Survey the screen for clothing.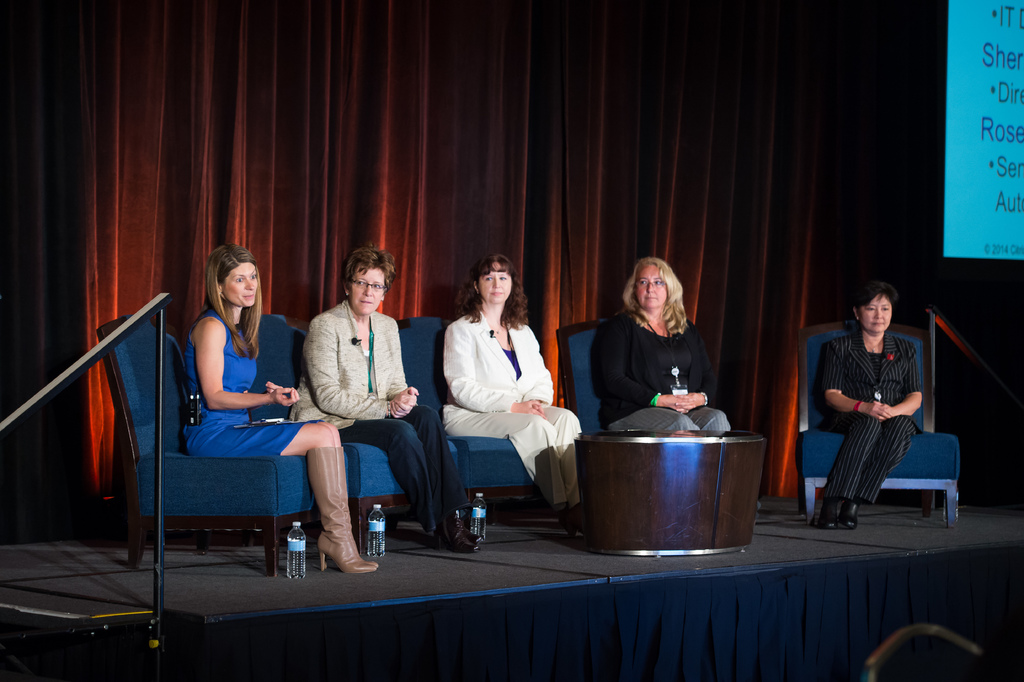
Survey found: x1=440 y1=312 x2=581 y2=462.
